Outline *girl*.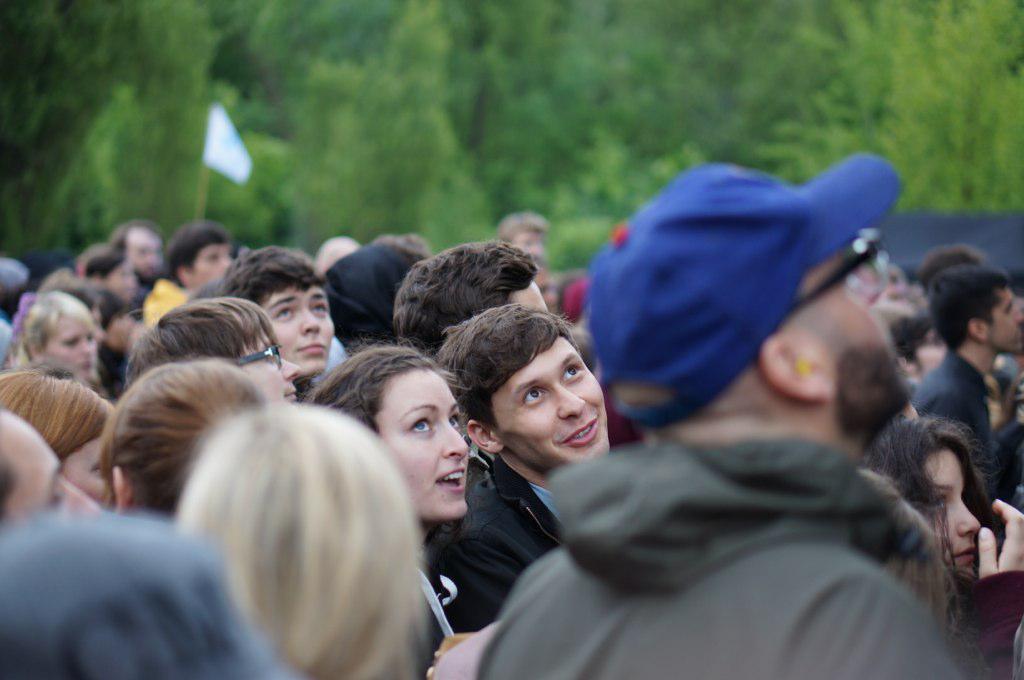
Outline: [860, 414, 1023, 679].
